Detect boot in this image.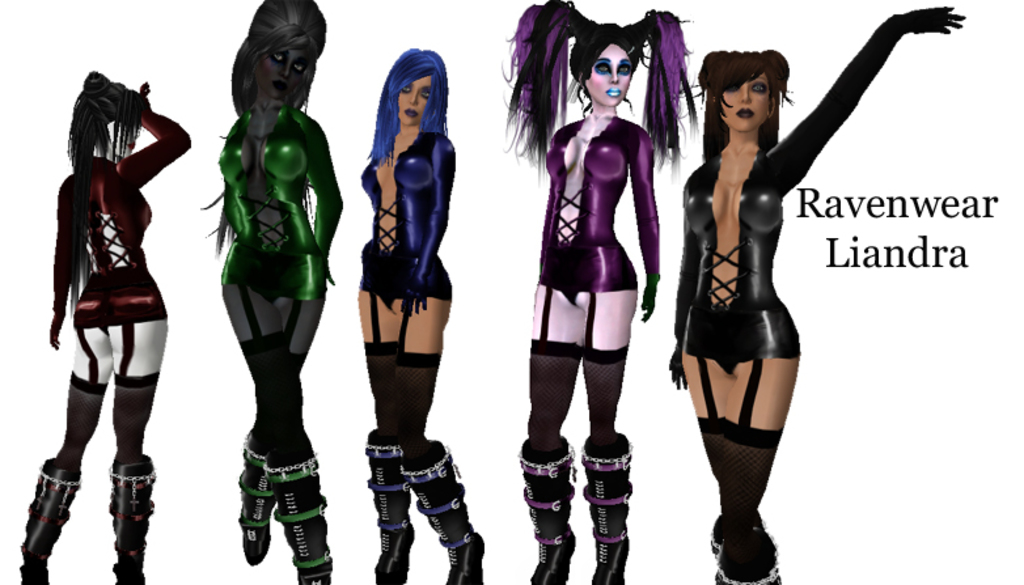
Detection: region(579, 427, 630, 584).
